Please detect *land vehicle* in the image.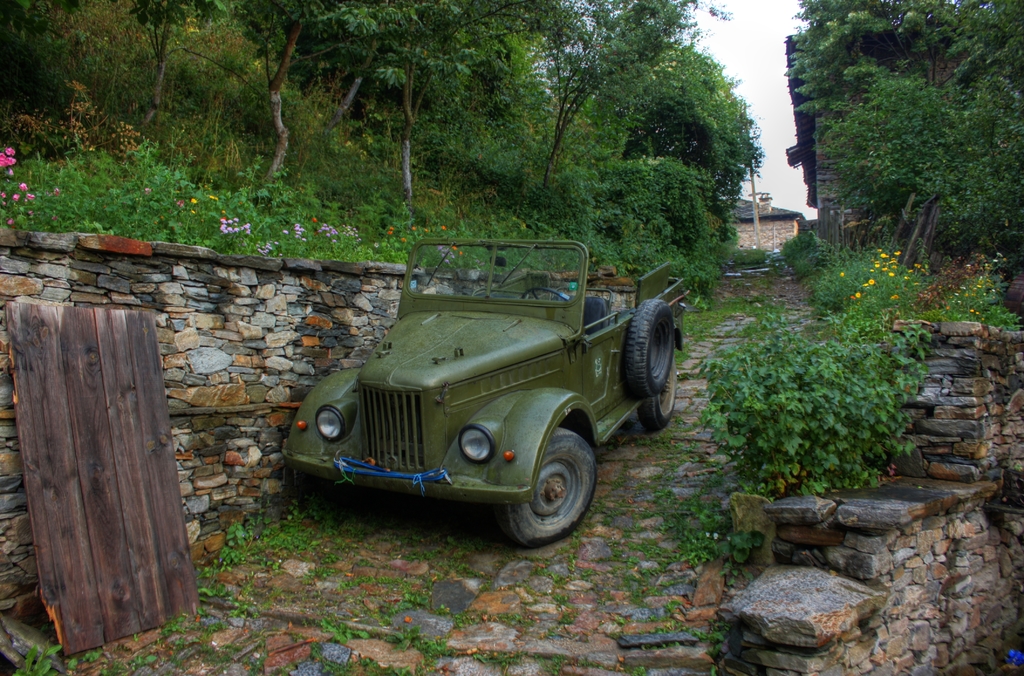
<bbox>260, 239, 671, 548</bbox>.
